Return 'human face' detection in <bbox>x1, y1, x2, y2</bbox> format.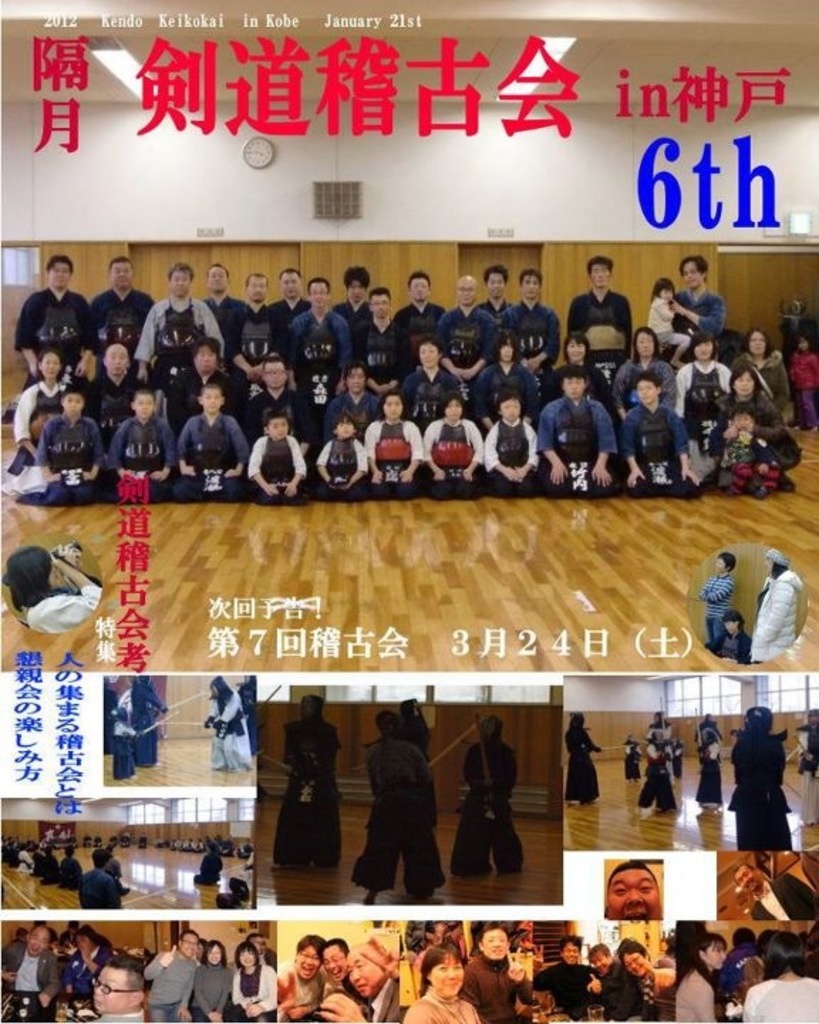
<bbox>108, 341, 128, 371</bbox>.
